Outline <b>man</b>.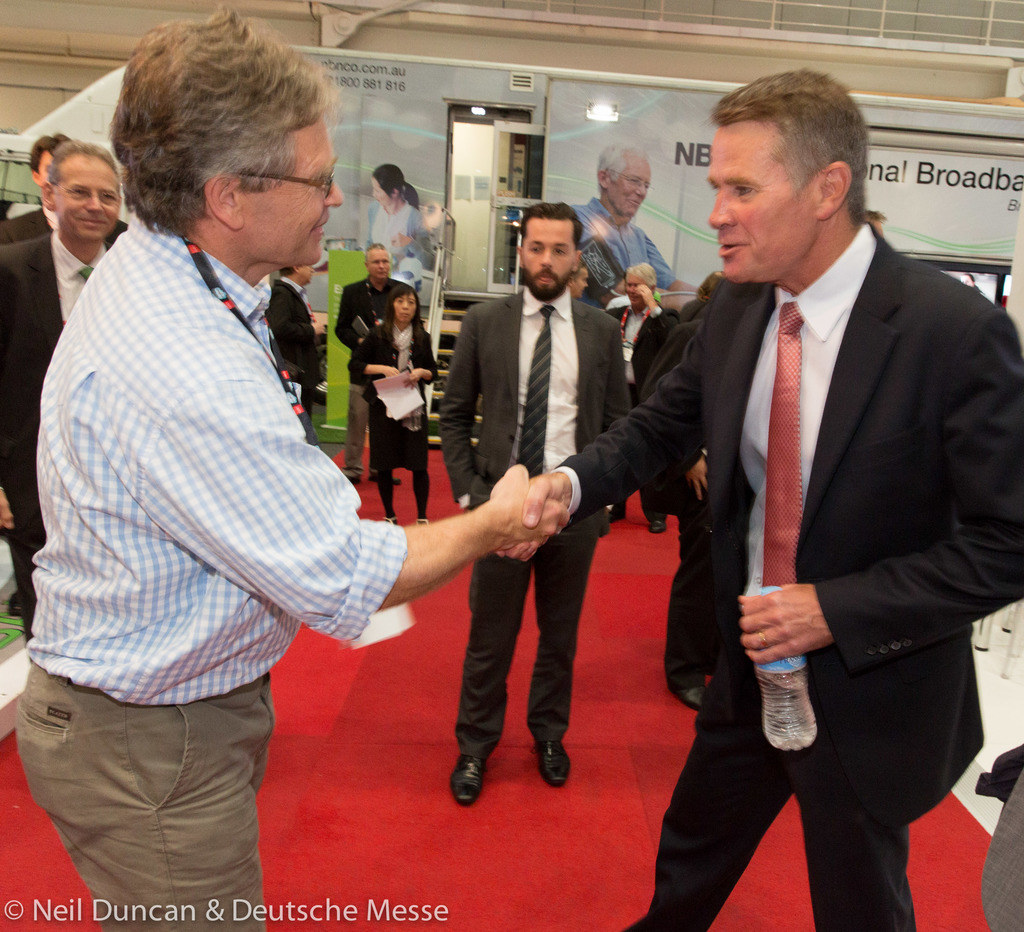
Outline: [left=337, top=243, right=417, bottom=488].
